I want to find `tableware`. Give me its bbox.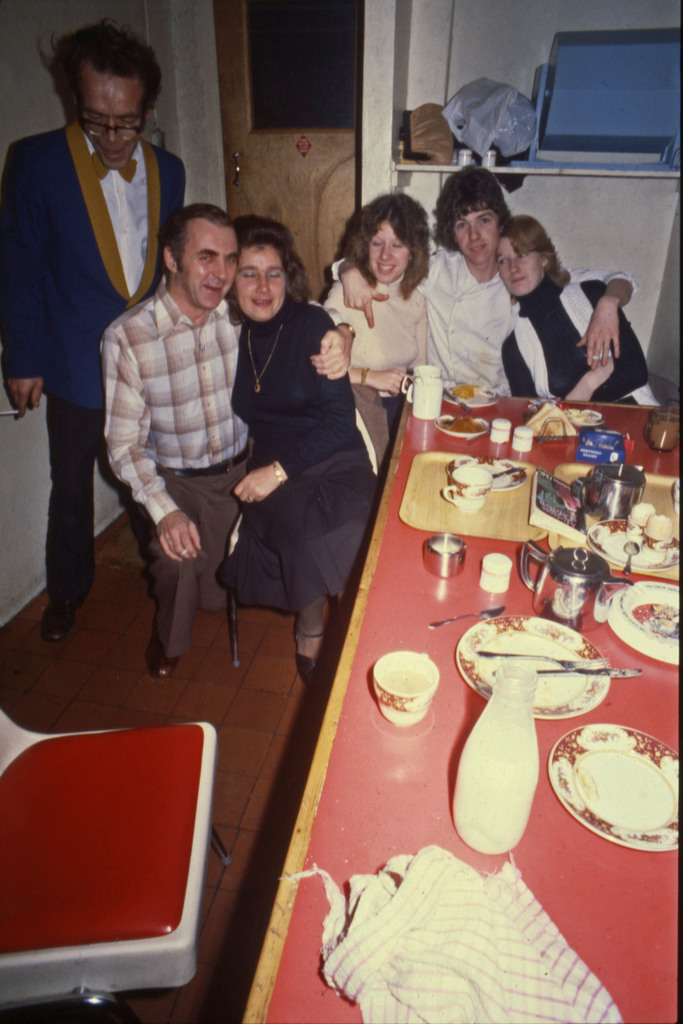
375,652,440,727.
